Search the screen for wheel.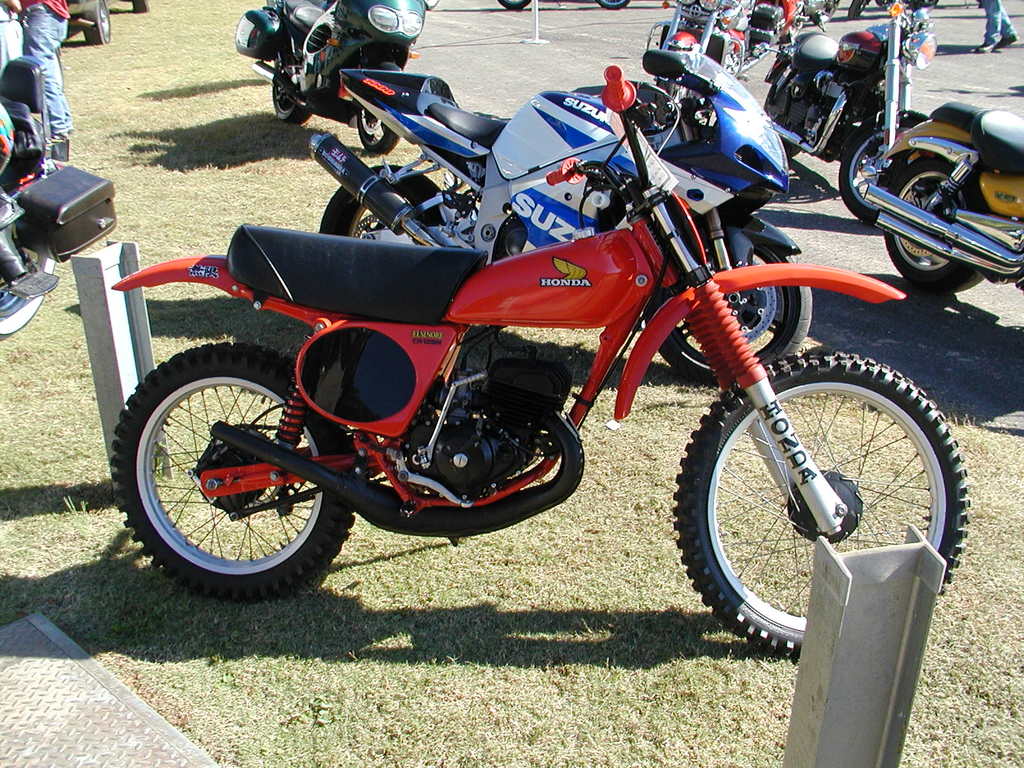
Found at 350 108 395 148.
